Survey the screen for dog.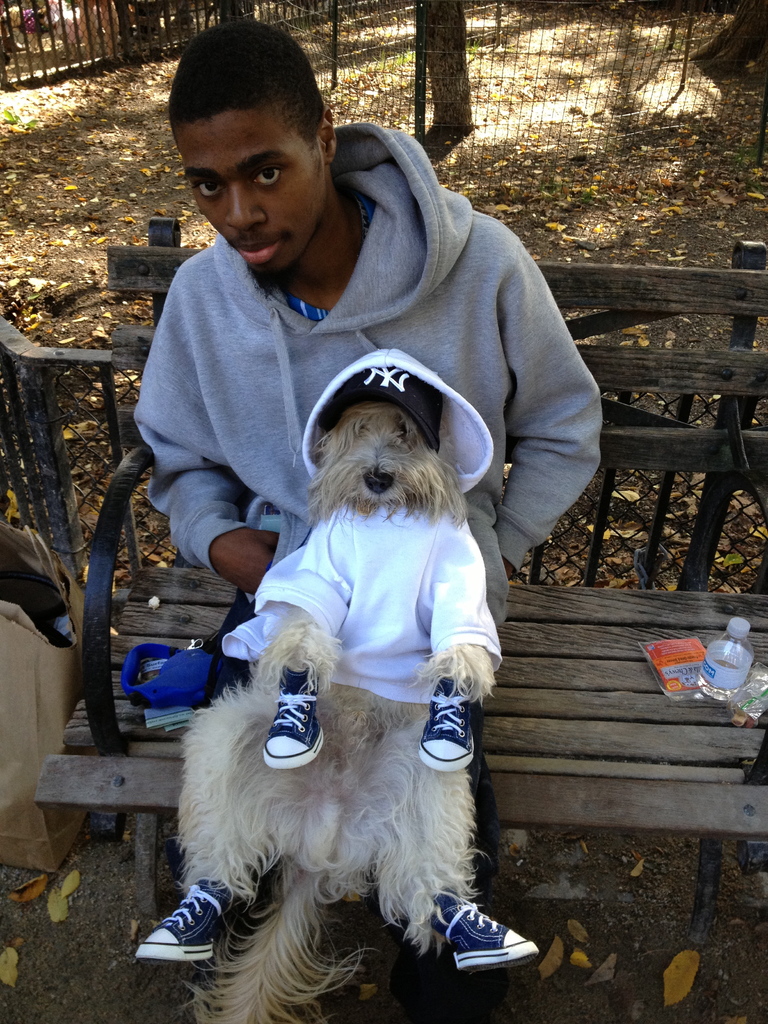
Survey found: <box>169,403,495,1023</box>.
